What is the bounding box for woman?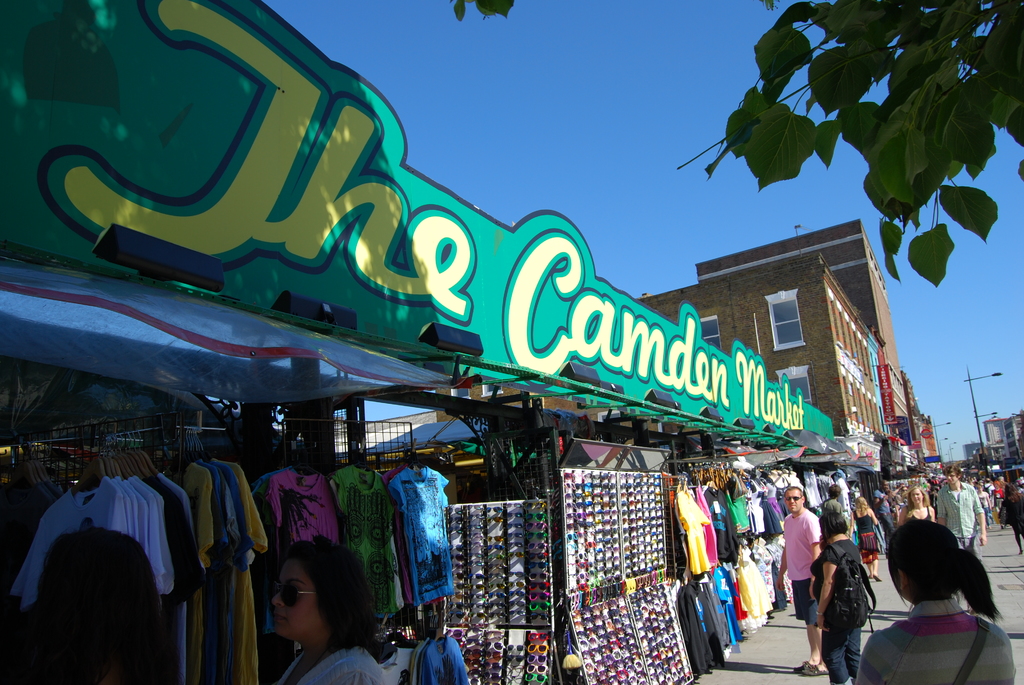
<box>972,484,990,527</box>.
